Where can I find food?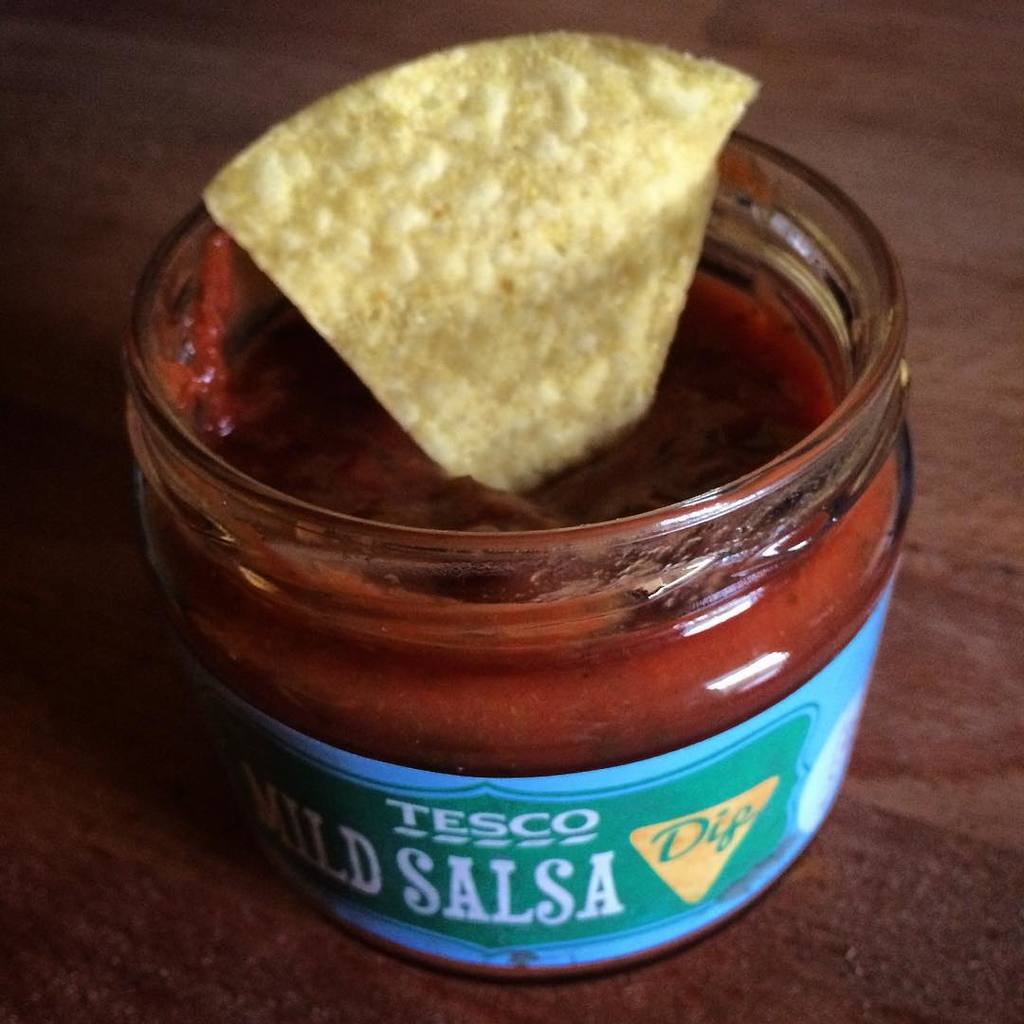
You can find it at [203,43,777,510].
